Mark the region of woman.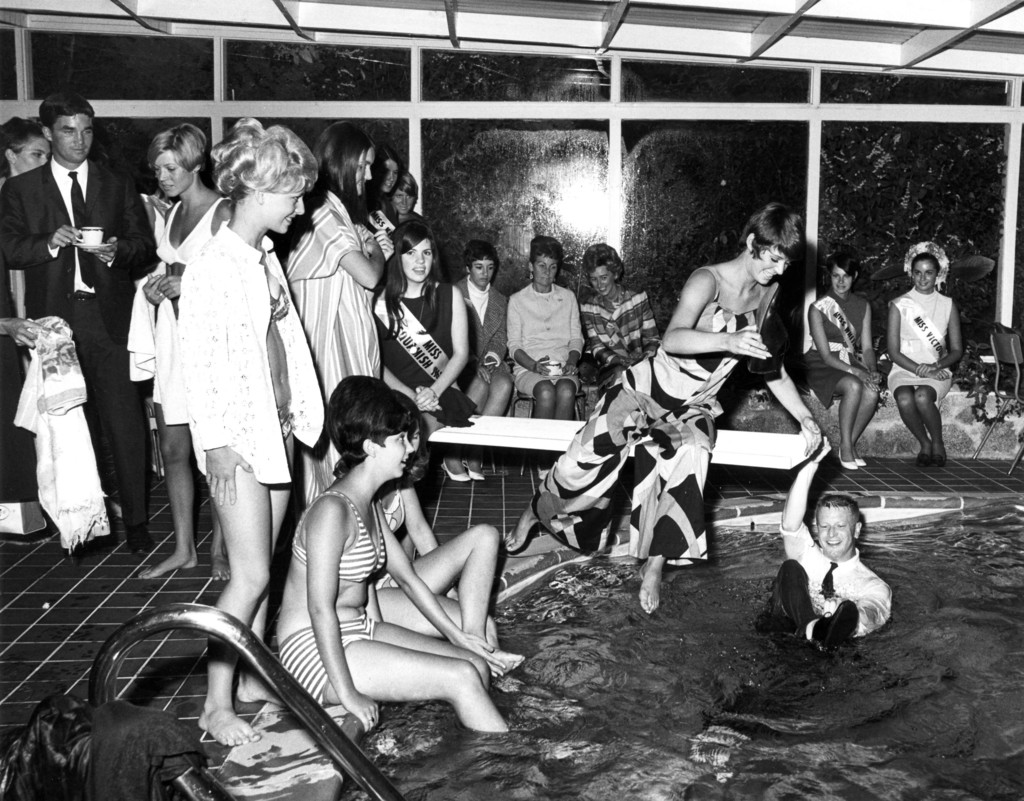
Region: [138,124,229,584].
